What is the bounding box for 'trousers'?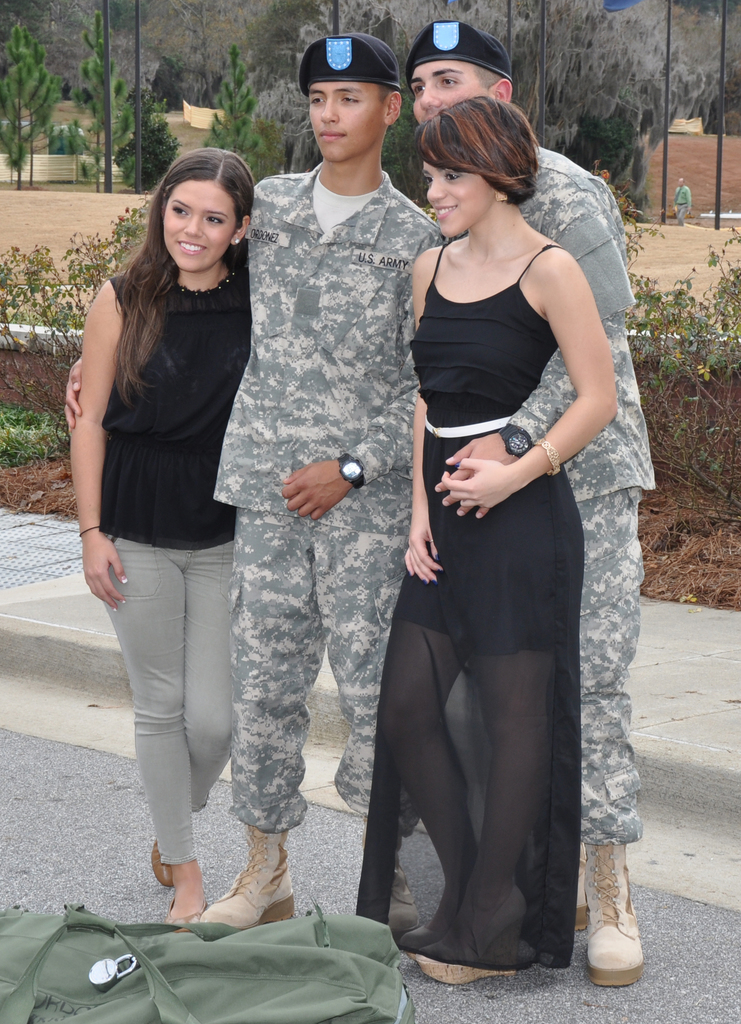
(x1=95, y1=541, x2=234, y2=868).
